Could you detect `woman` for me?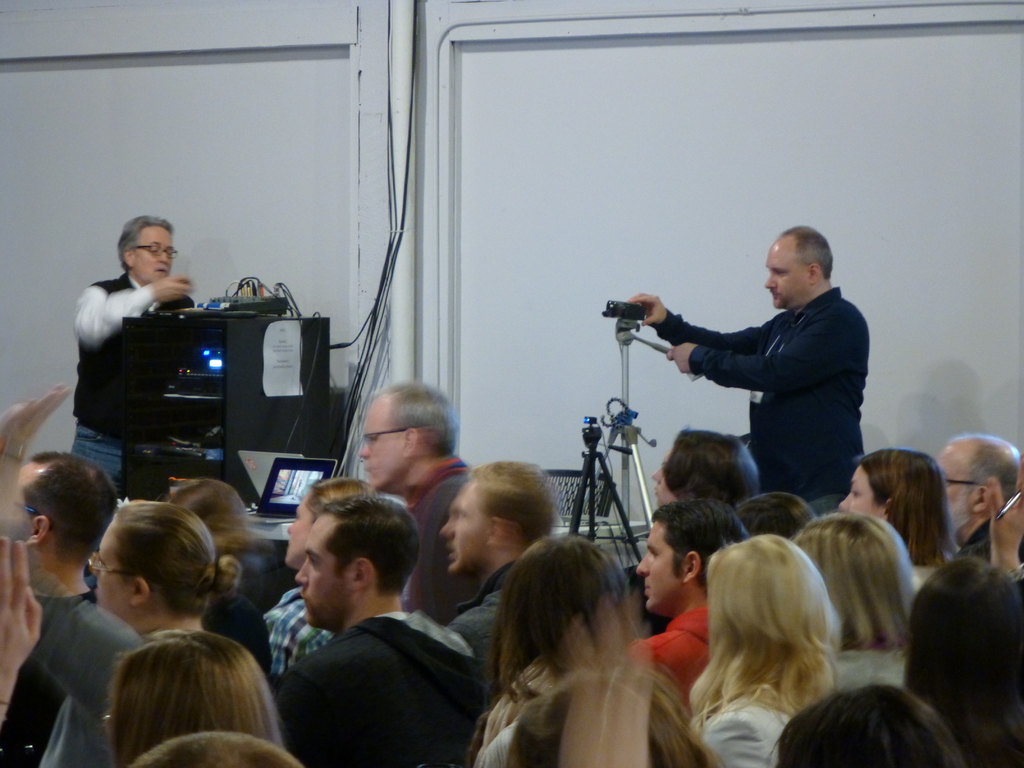
Detection result: (837, 442, 956, 598).
